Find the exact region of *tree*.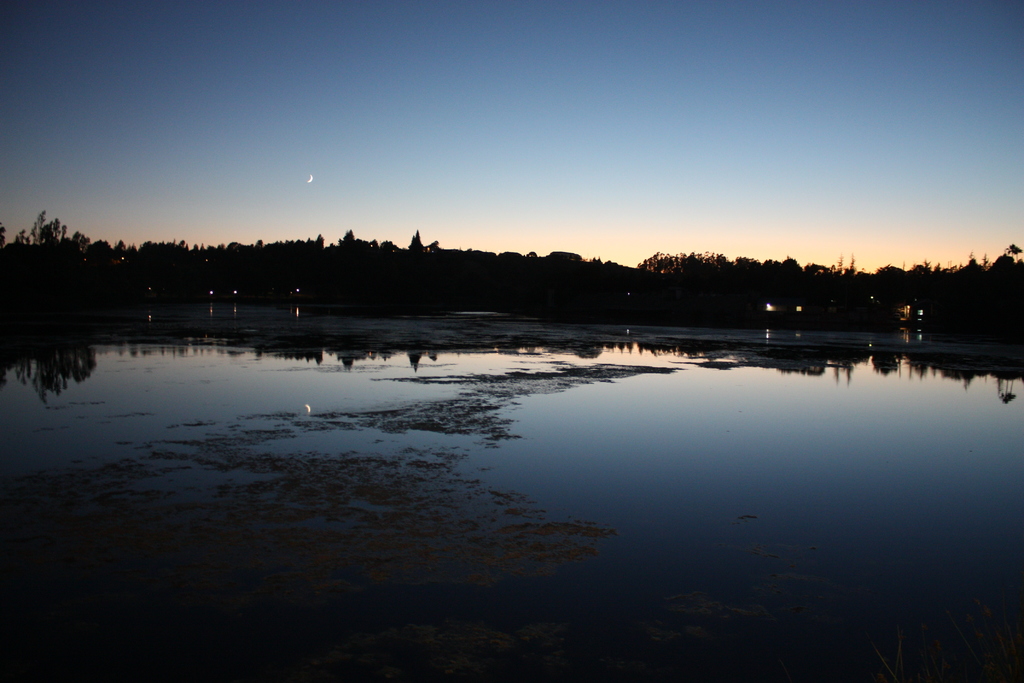
Exact region: <bbox>870, 260, 913, 308</bbox>.
